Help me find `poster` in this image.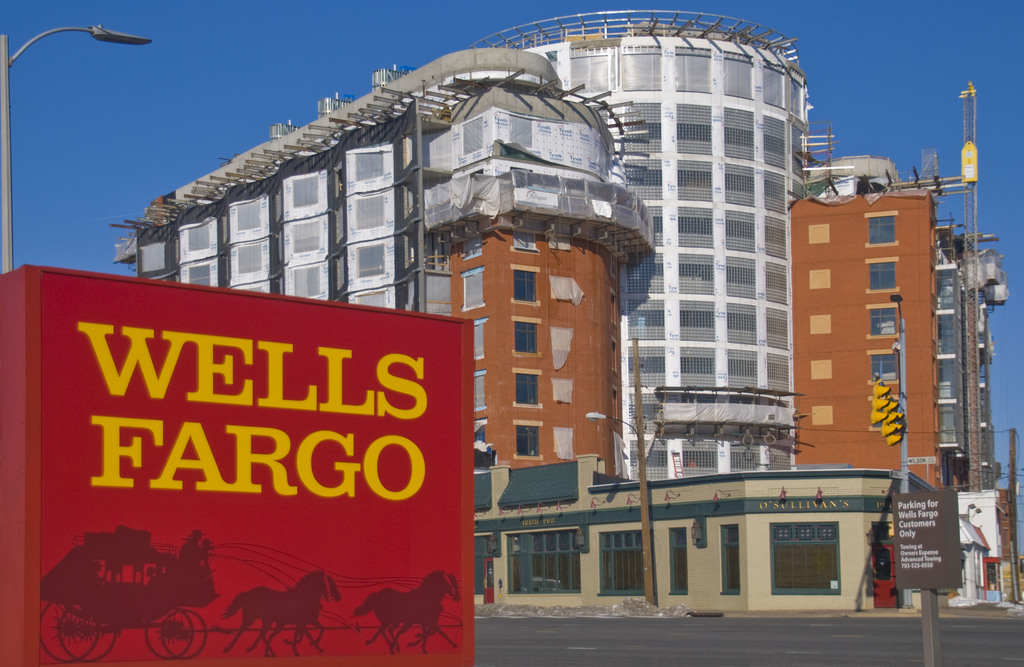
Found it: rect(45, 278, 474, 664).
